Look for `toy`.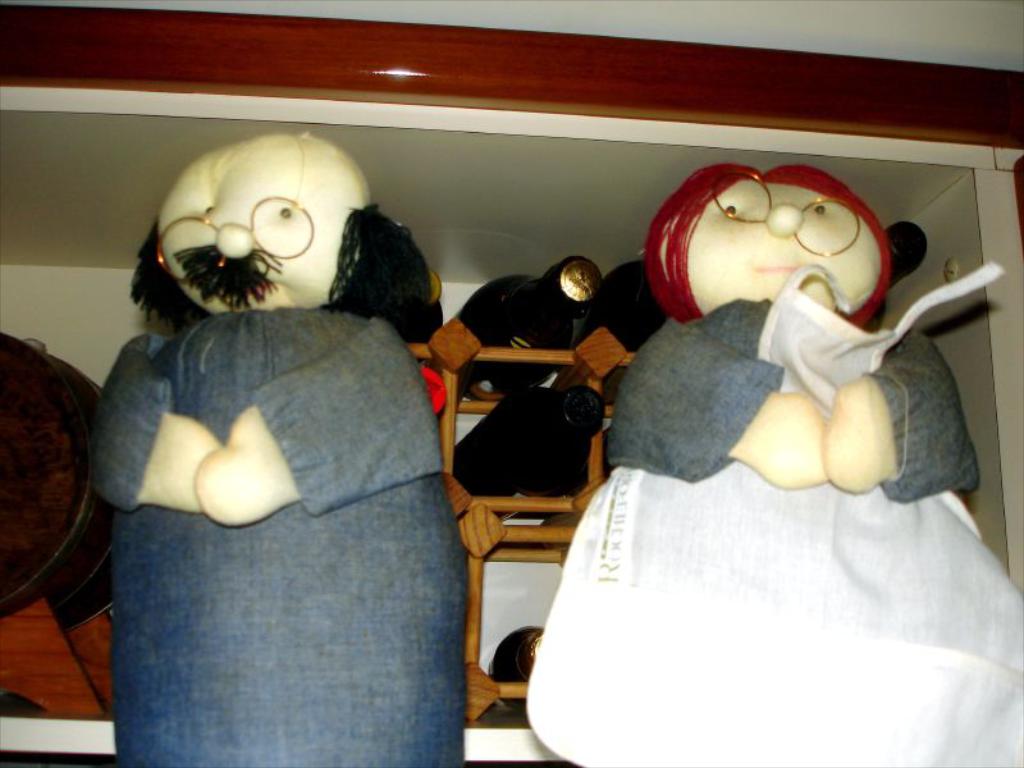
Found: 81,136,466,767.
